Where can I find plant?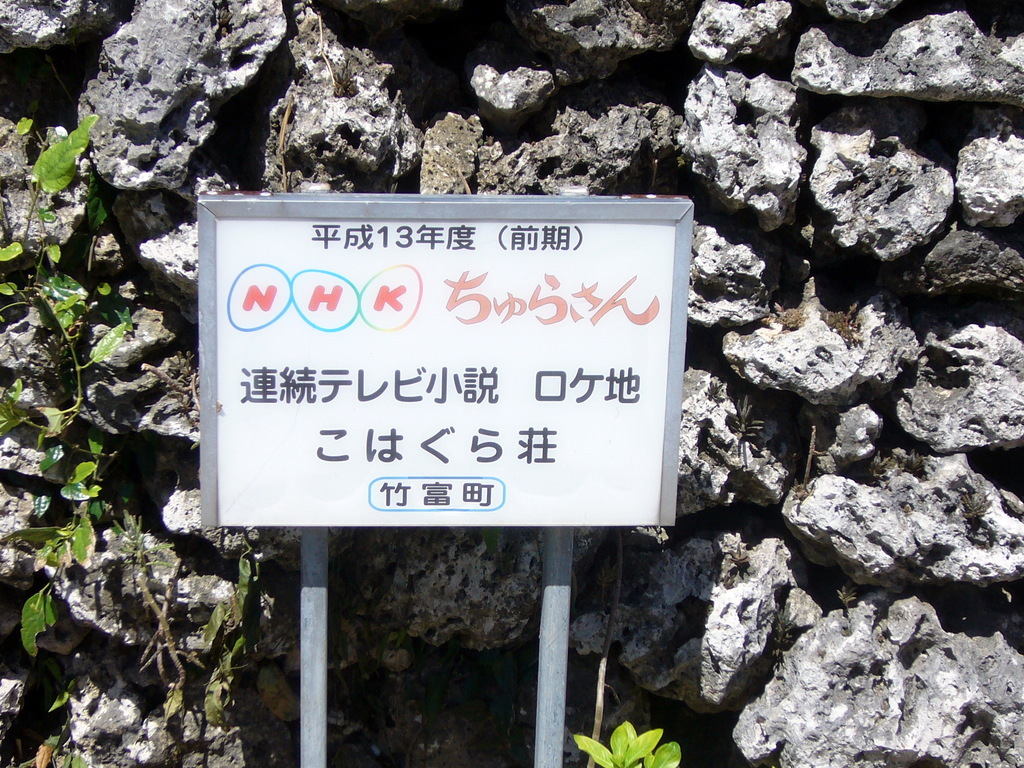
You can find it at <region>961, 486, 989, 520</region>.
